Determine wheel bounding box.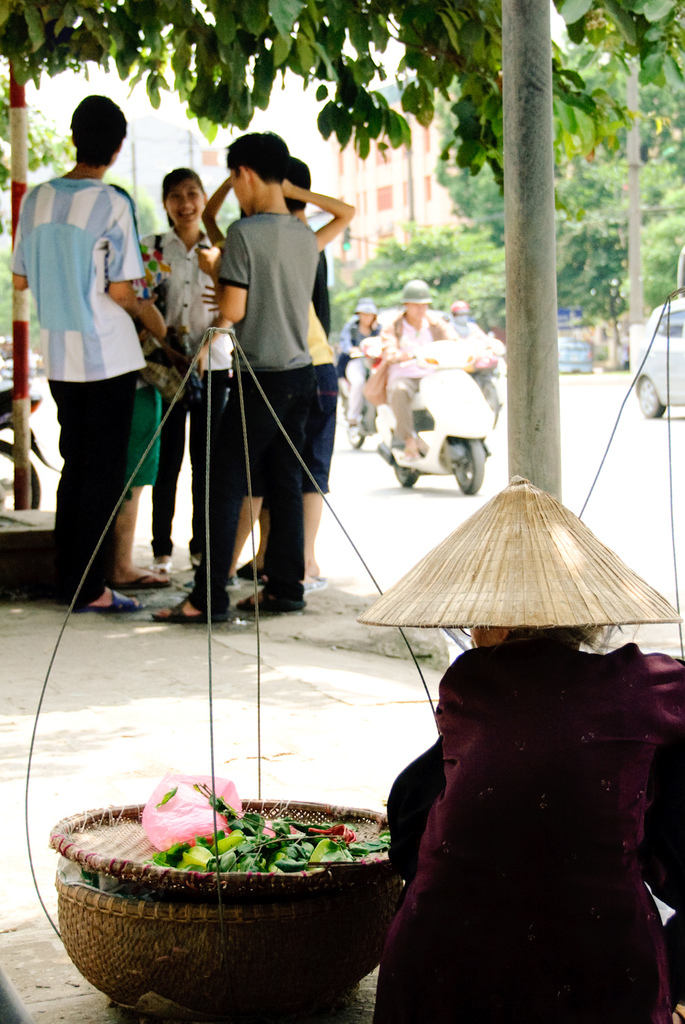
Determined: crop(397, 459, 416, 487).
